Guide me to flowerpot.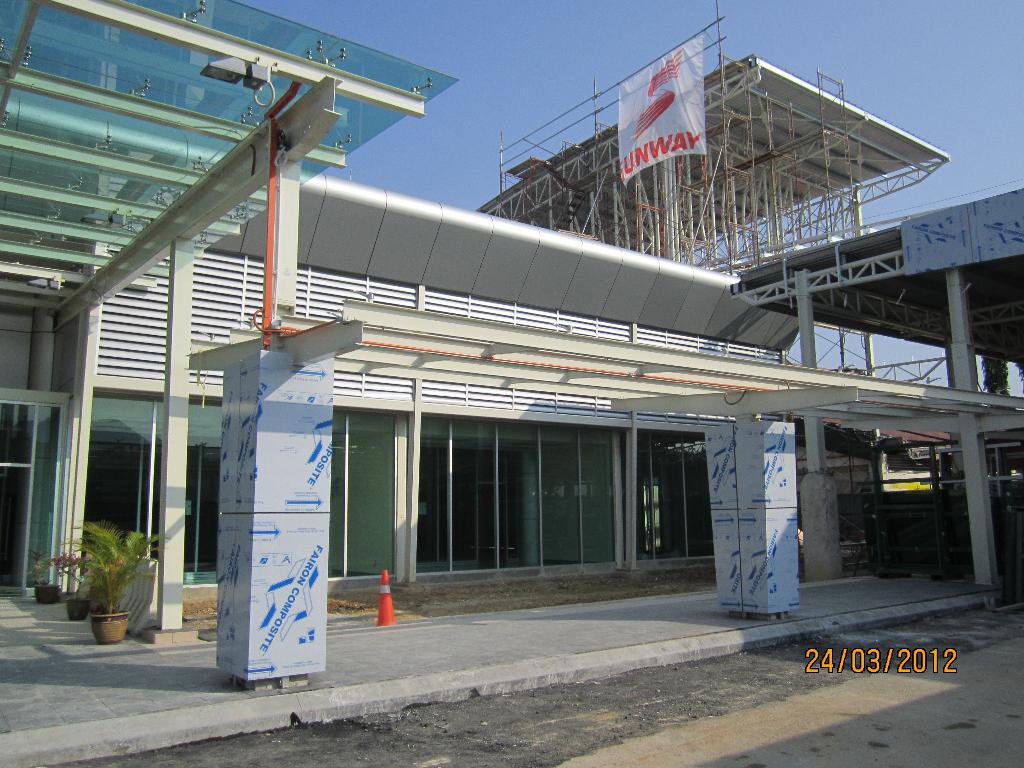
Guidance: (x1=91, y1=614, x2=128, y2=642).
